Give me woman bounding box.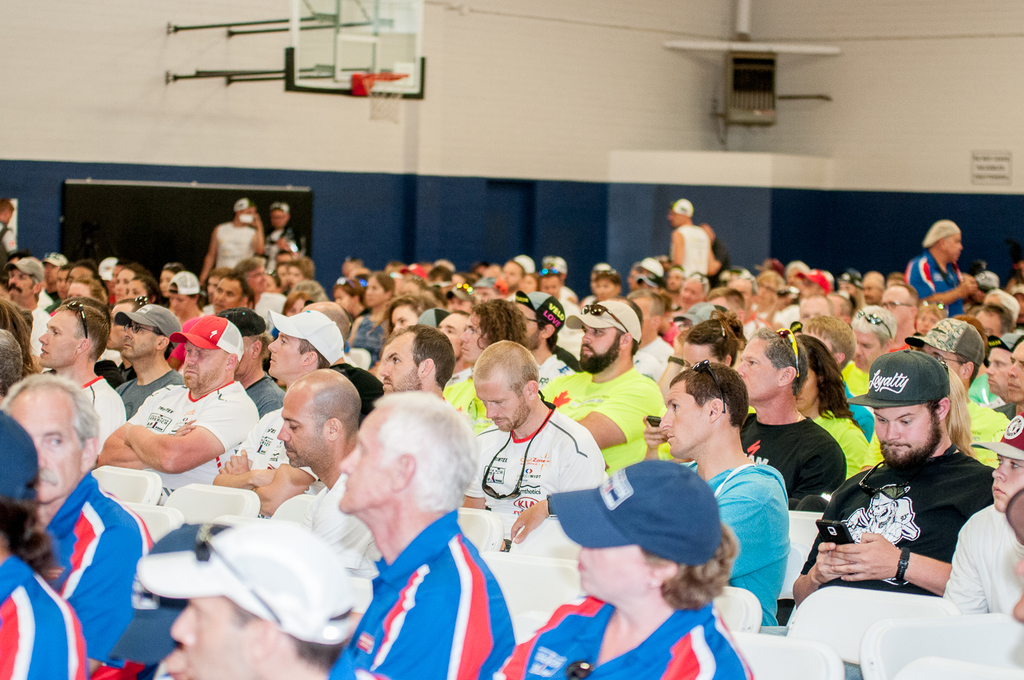
bbox=(798, 339, 865, 488).
